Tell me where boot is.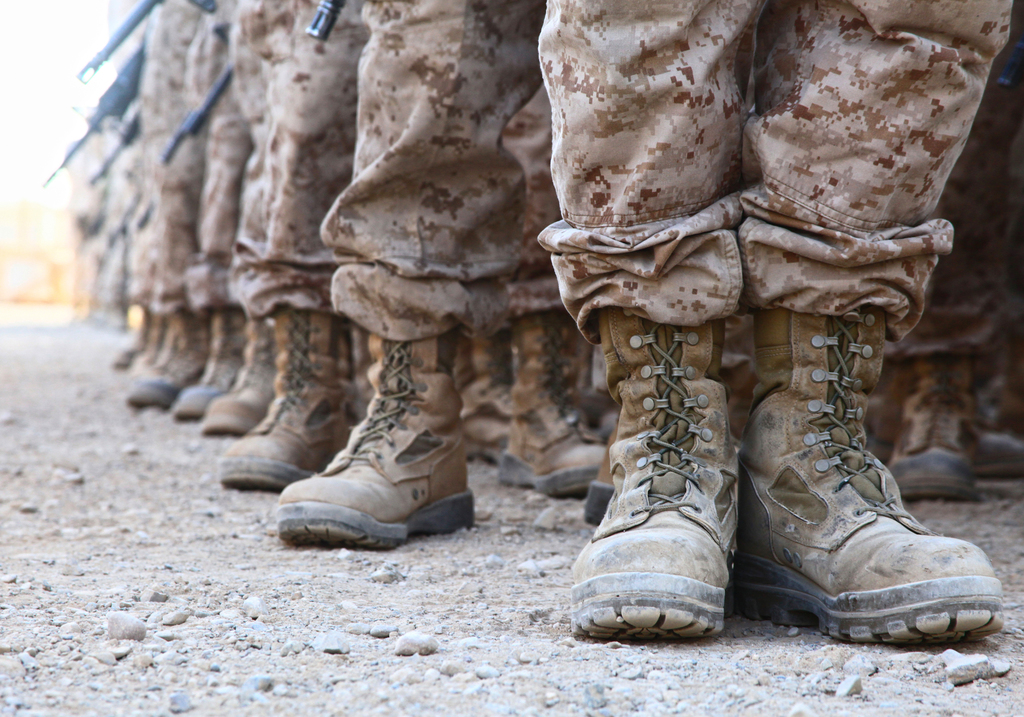
boot is at [884, 345, 976, 509].
